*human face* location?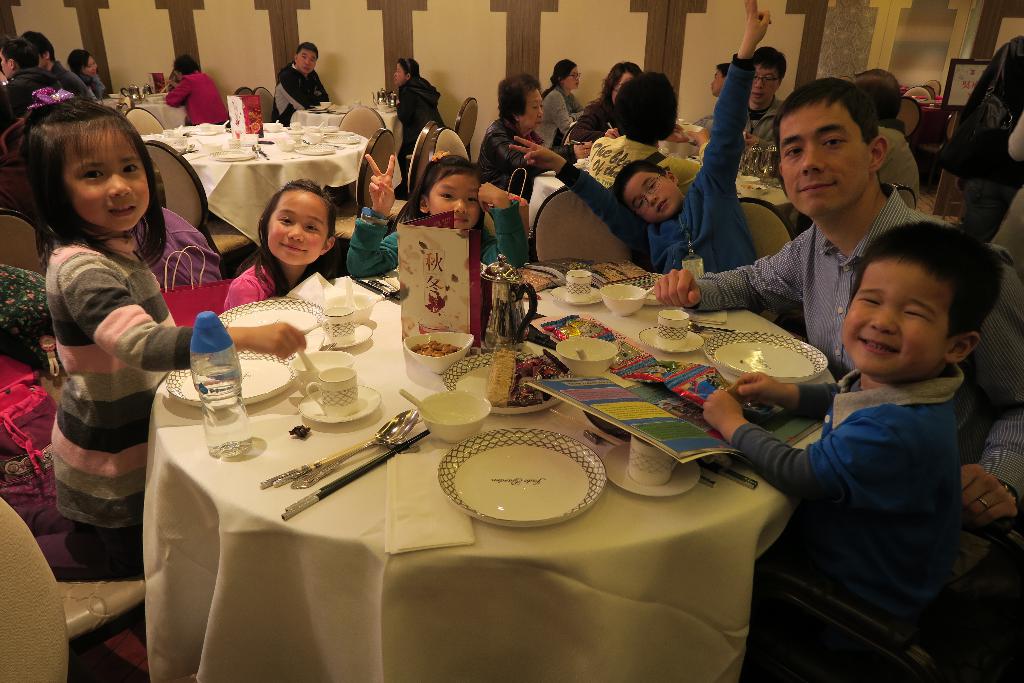
776 104 871 219
